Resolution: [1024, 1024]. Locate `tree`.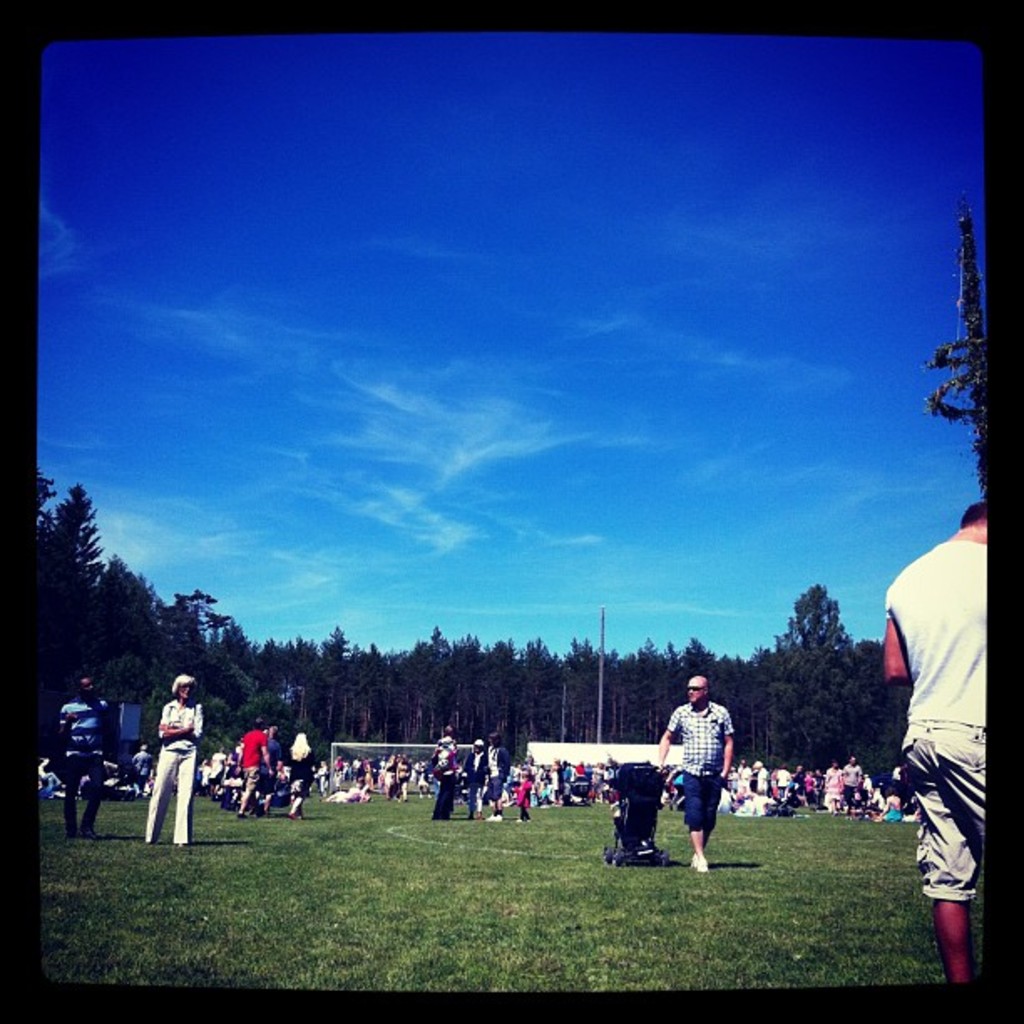
10:460:157:708.
